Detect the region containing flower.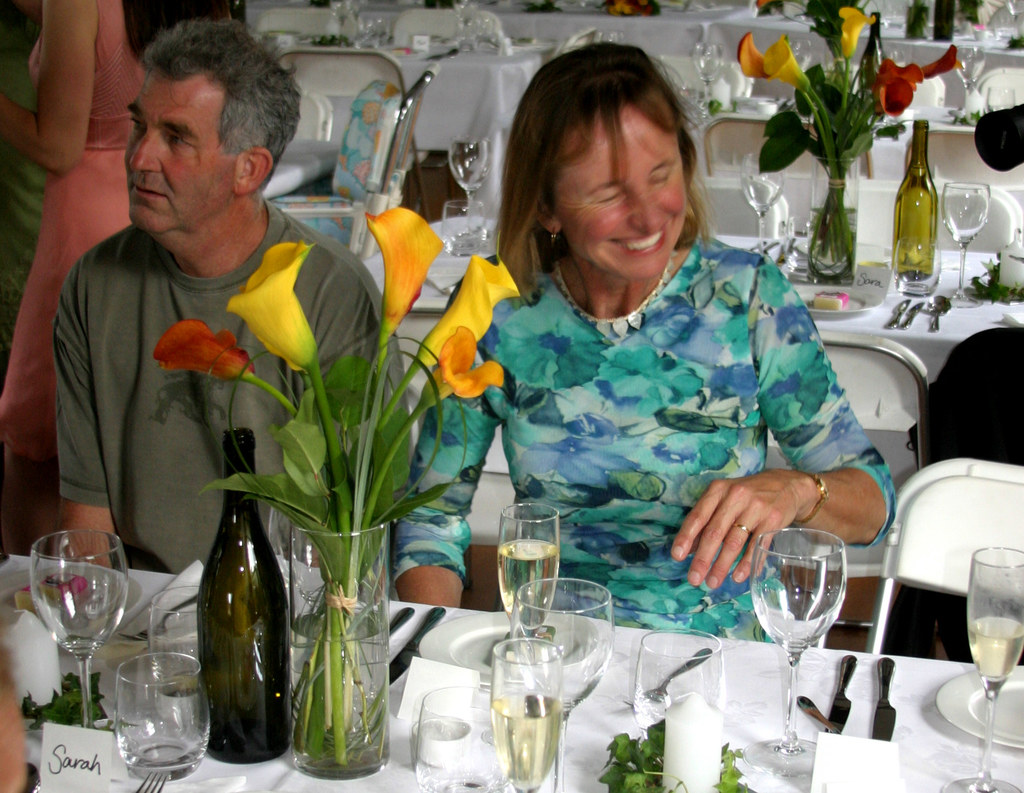
[920,42,965,83].
